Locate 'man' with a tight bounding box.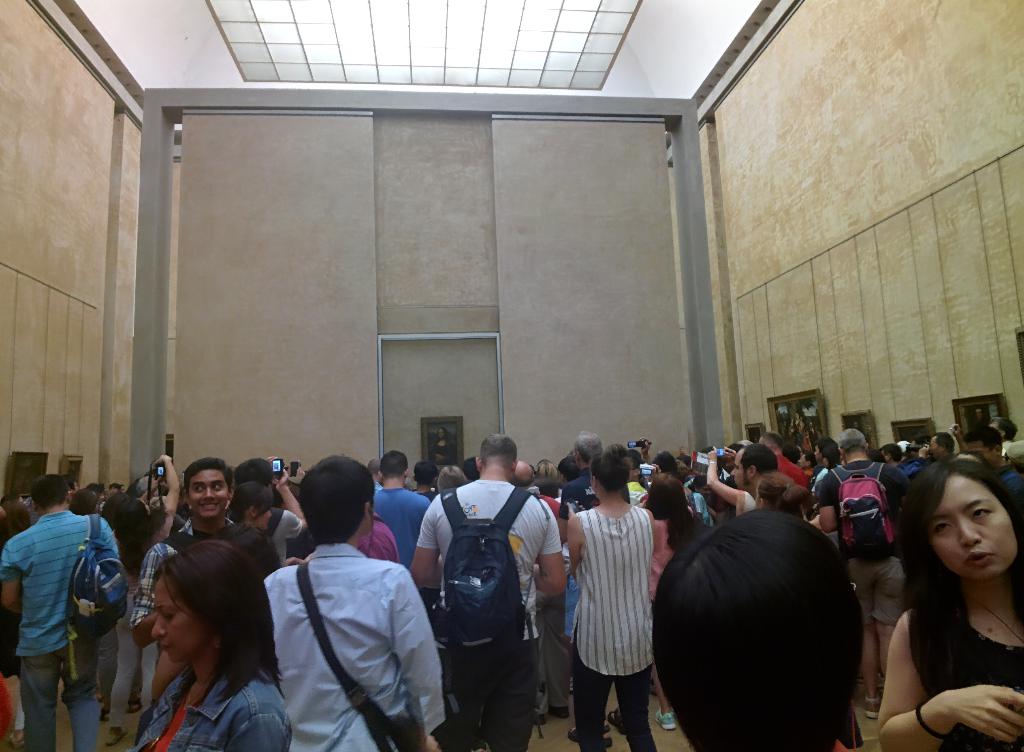
box=[0, 477, 123, 751].
